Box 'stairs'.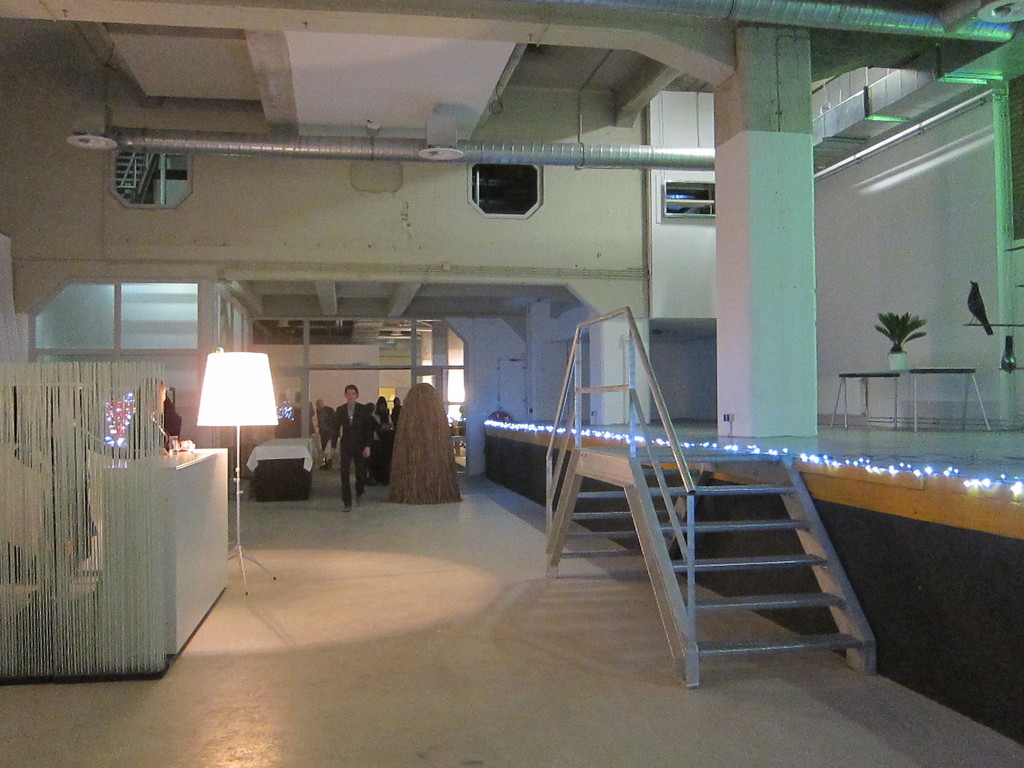
{"left": 643, "top": 459, "right": 863, "bottom": 685}.
